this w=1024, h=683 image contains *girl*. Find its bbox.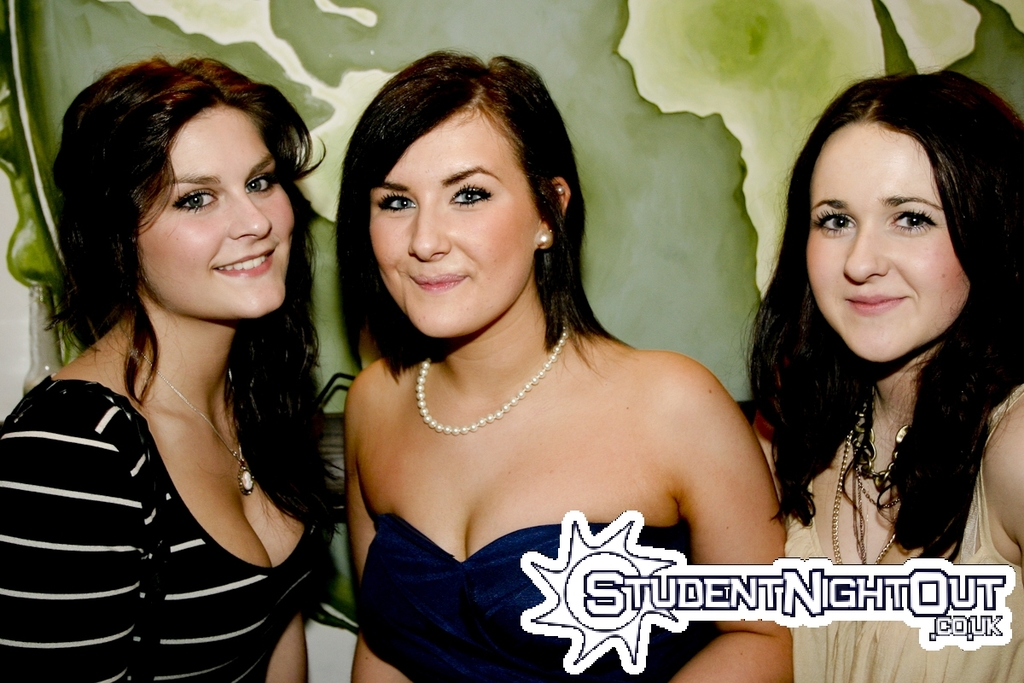
x1=747 y1=58 x2=1022 y2=682.
